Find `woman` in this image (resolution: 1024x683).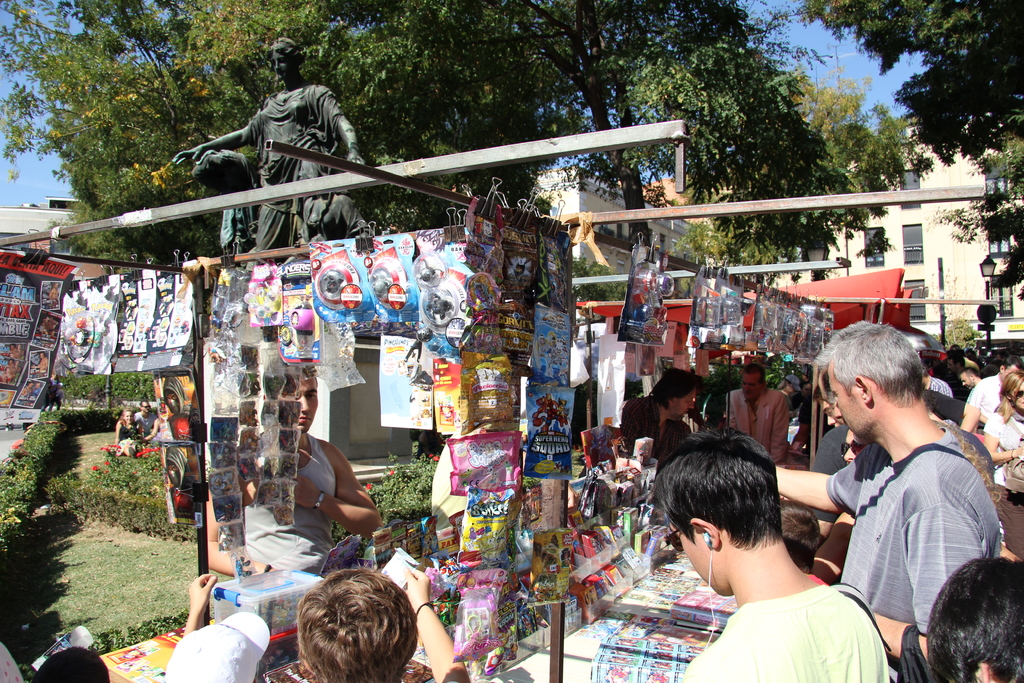
(104, 398, 147, 453).
